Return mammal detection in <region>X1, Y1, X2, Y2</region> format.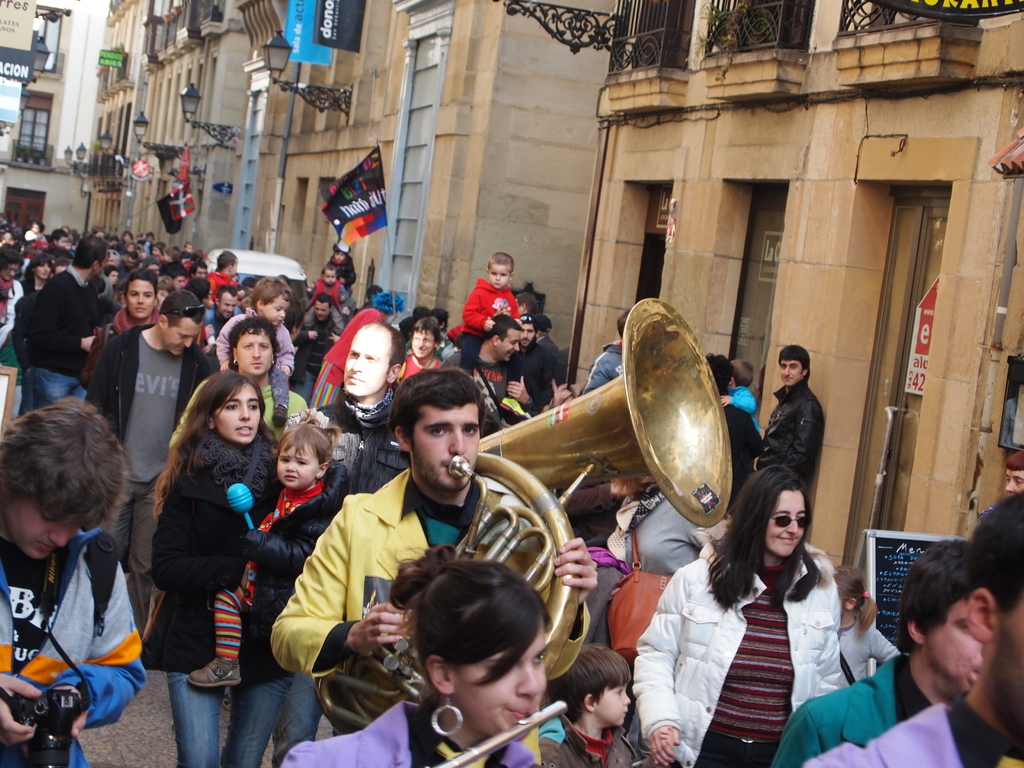
<region>0, 429, 131, 765</region>.
